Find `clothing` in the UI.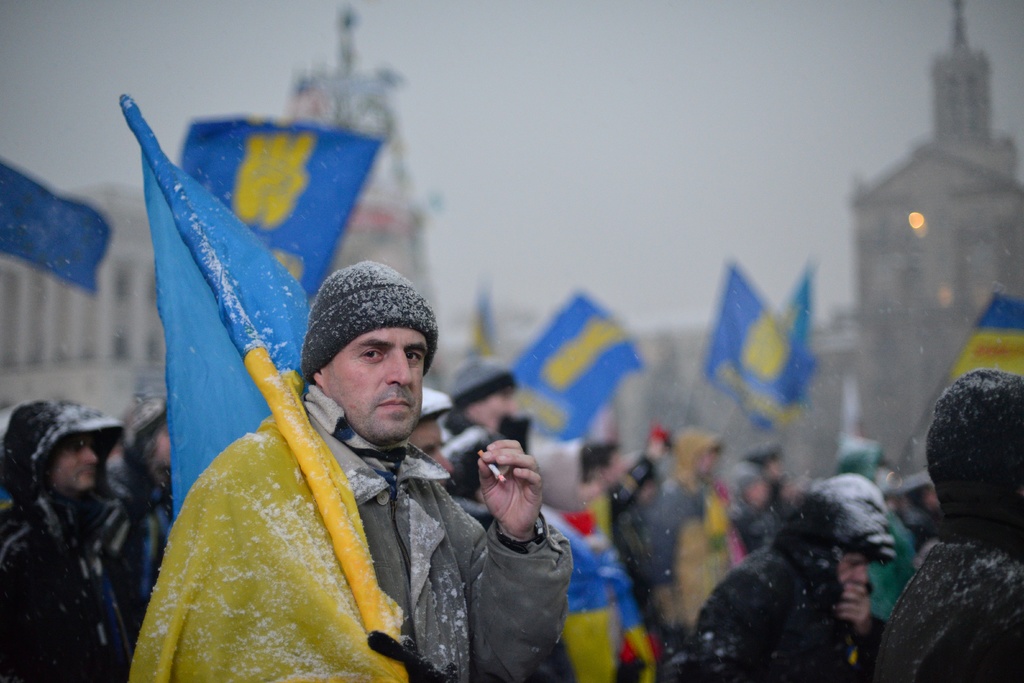
UI element at <bbox>534, 485, 628, 657</bbox>.
